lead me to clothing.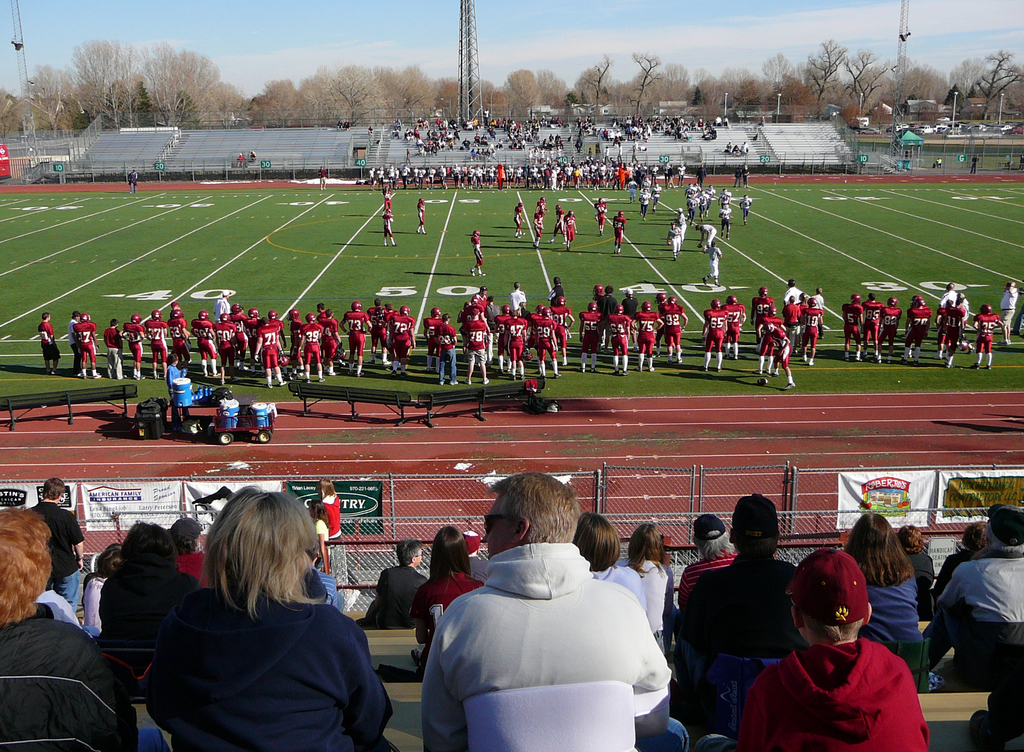
Lead to 513 207 522 230.
